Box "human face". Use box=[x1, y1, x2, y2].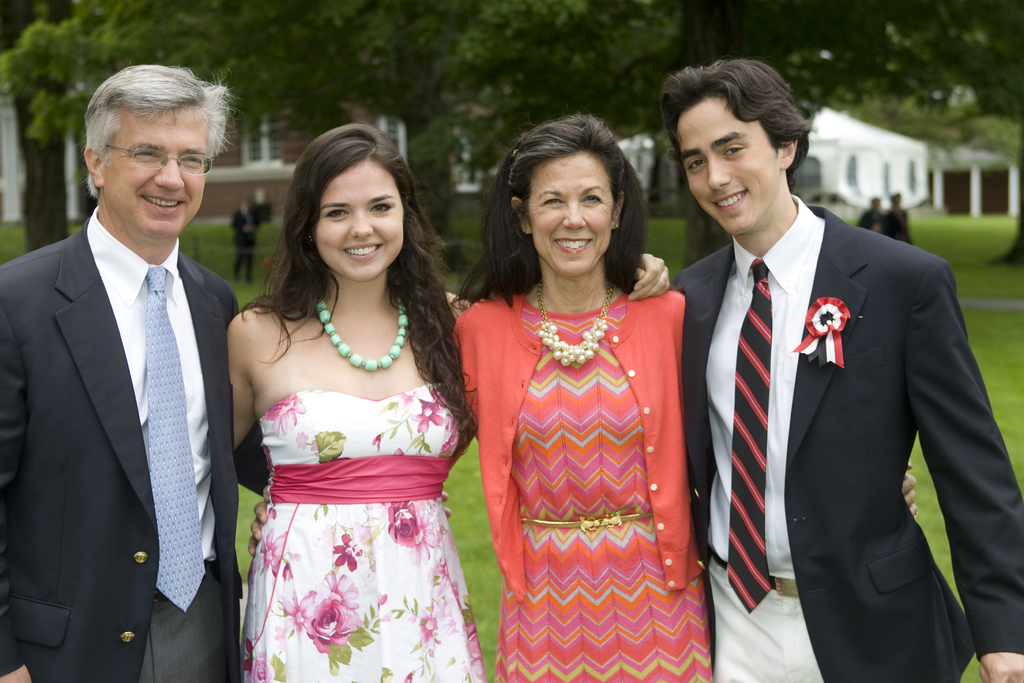
box=[675, 102, 780, 236].
